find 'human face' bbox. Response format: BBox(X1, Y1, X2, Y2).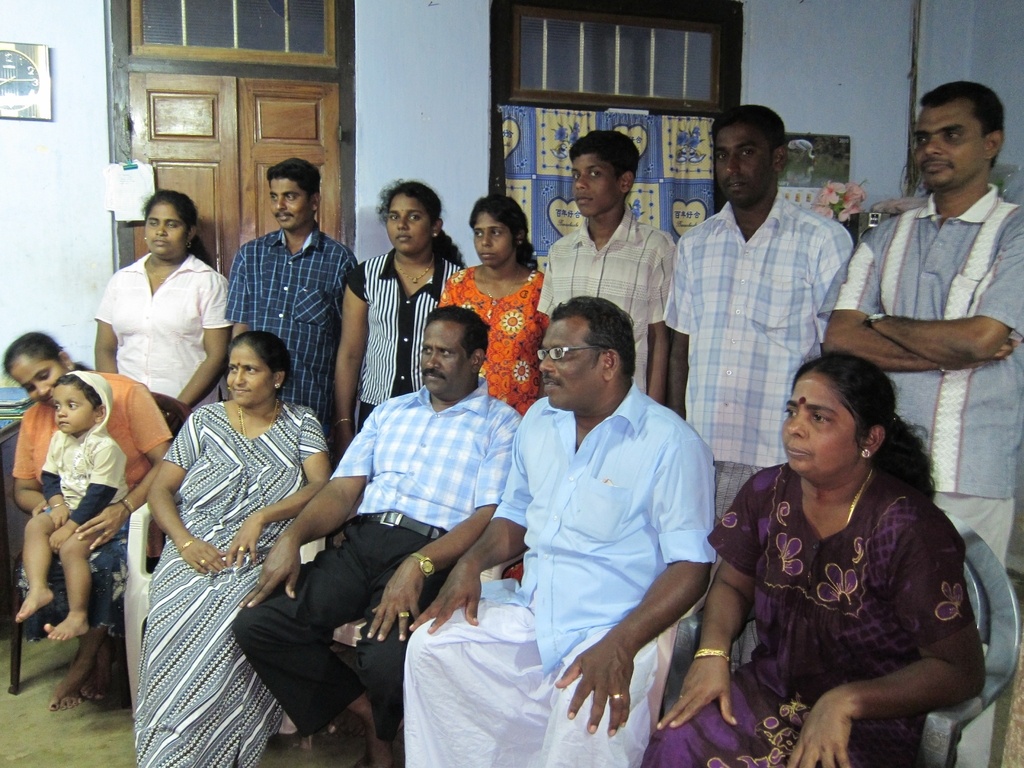
BBox(472, 212, 515, 267).
